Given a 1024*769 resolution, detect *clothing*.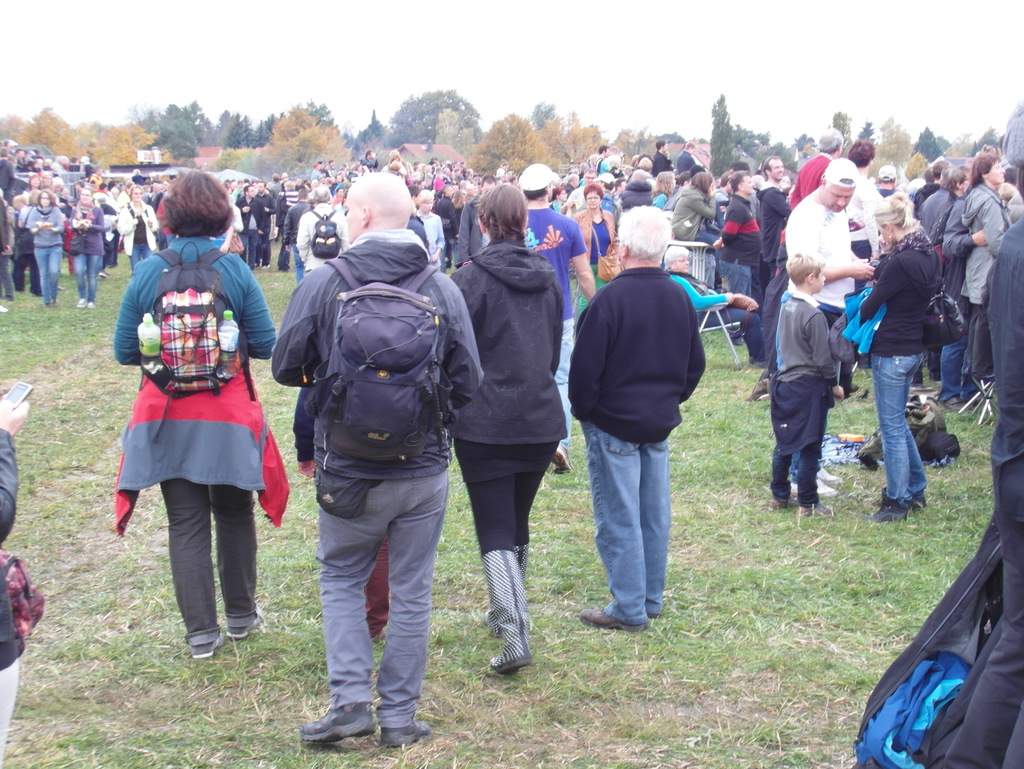
(909,187,960,395).
